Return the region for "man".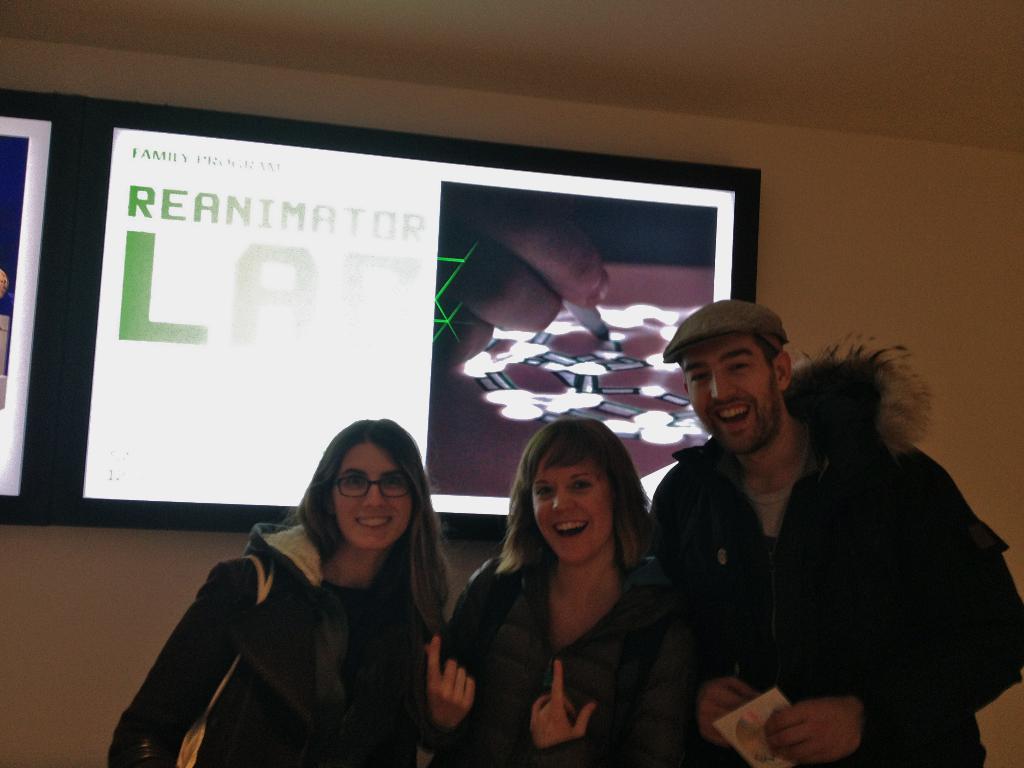
locate(630, 300, 973, 757).
